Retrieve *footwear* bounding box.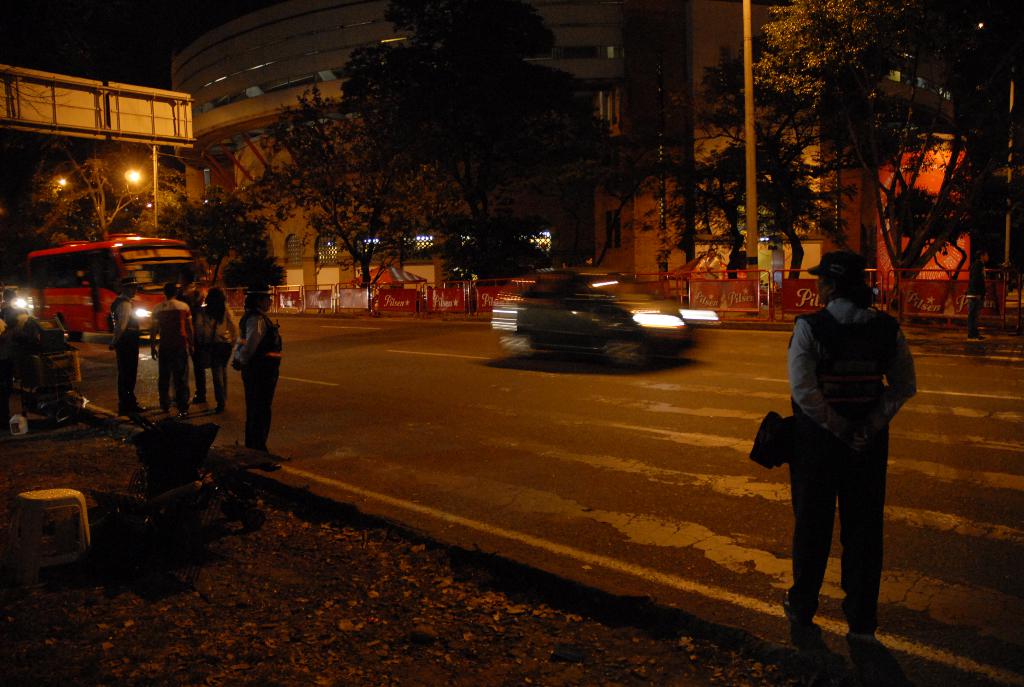
Bounding box: (842, 635, 886, 683).
